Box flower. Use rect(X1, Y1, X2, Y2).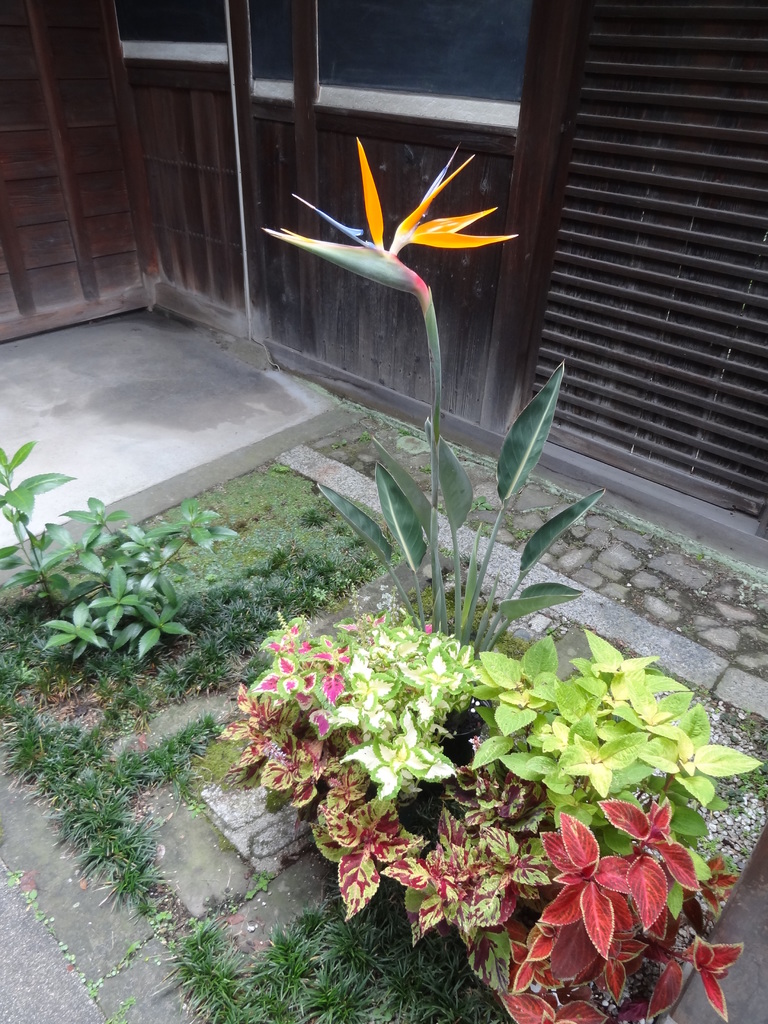
rect(289, 142, 547, 283).
